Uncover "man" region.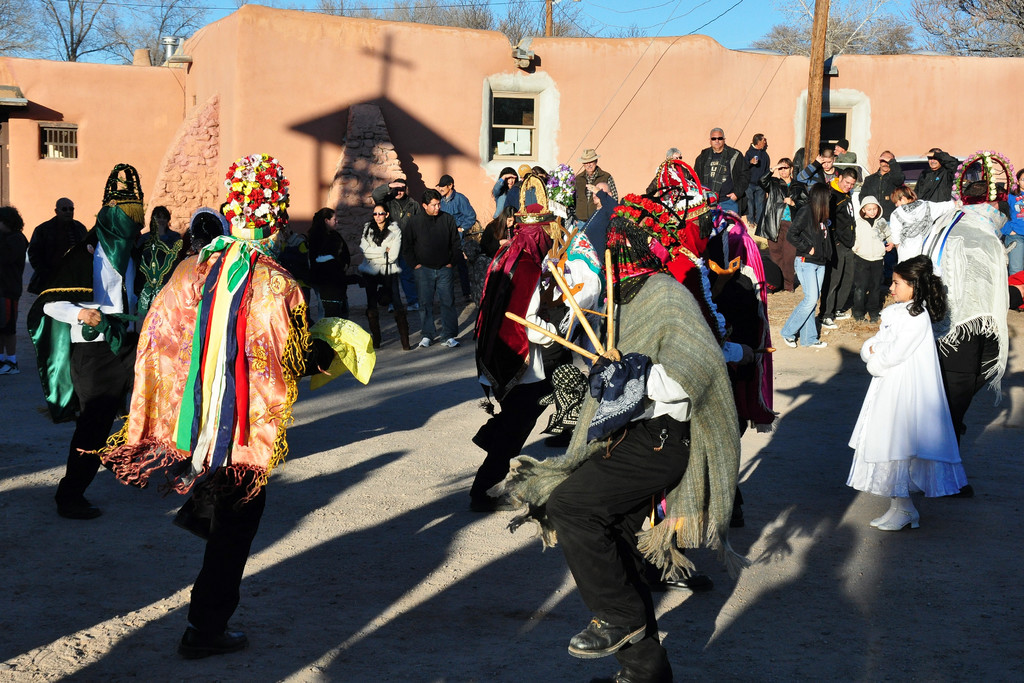
Uncovered: 368,184,394,292.
